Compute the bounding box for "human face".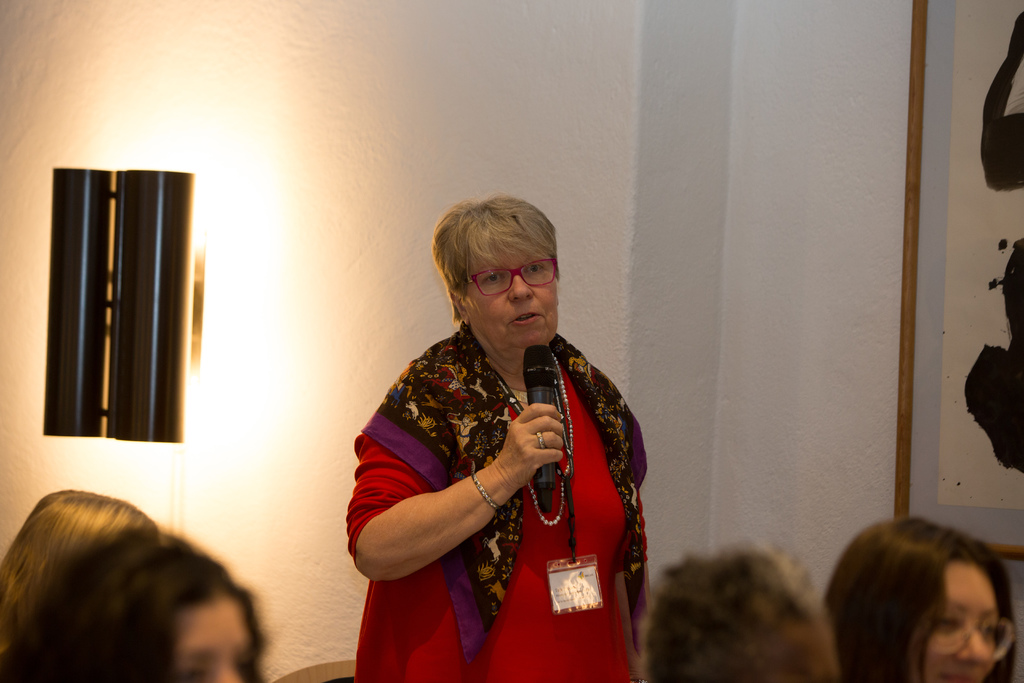
175, 604, 252, 682.
